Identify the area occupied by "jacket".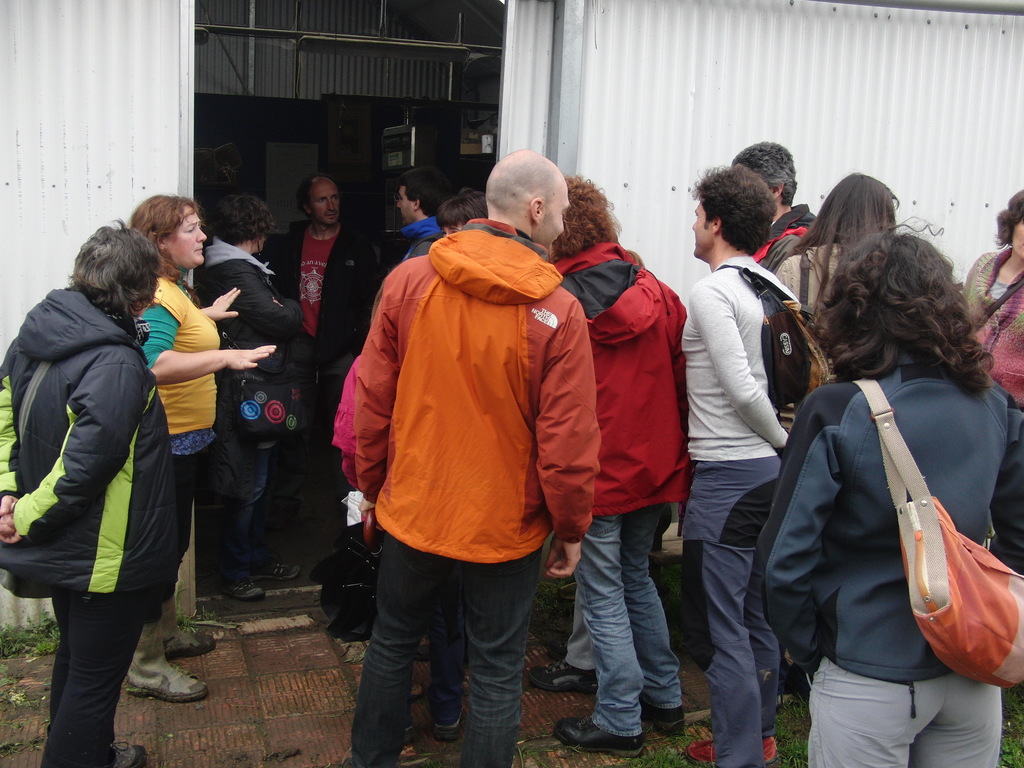
Area: [550,240,688,514].
